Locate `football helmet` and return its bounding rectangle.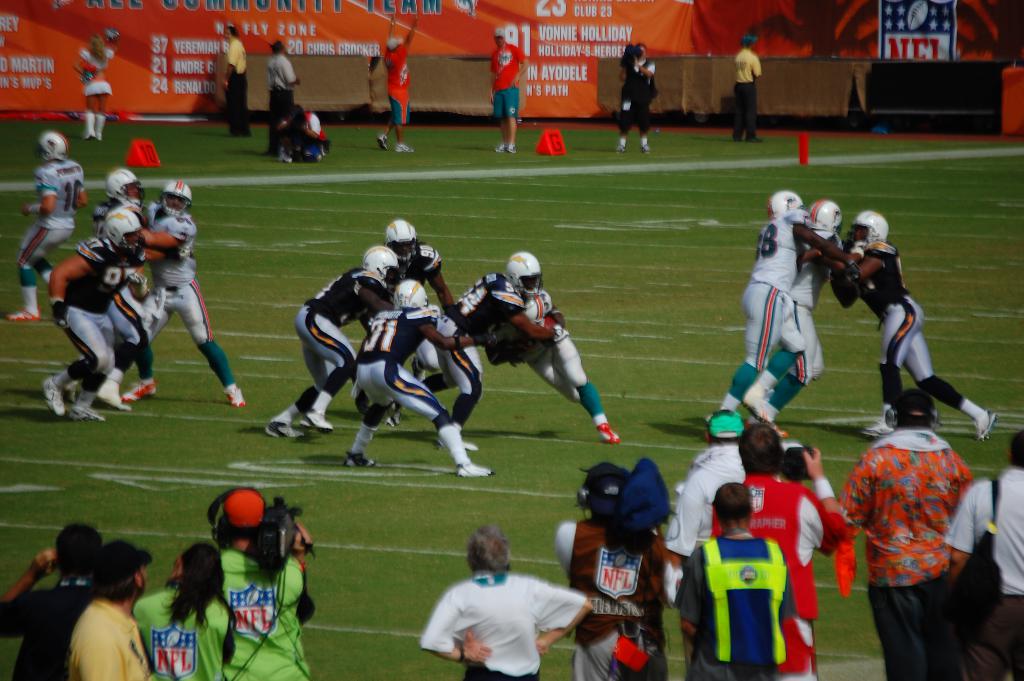
{"left": 800, "top": 199, "right": 840, "bottom": 231}.
